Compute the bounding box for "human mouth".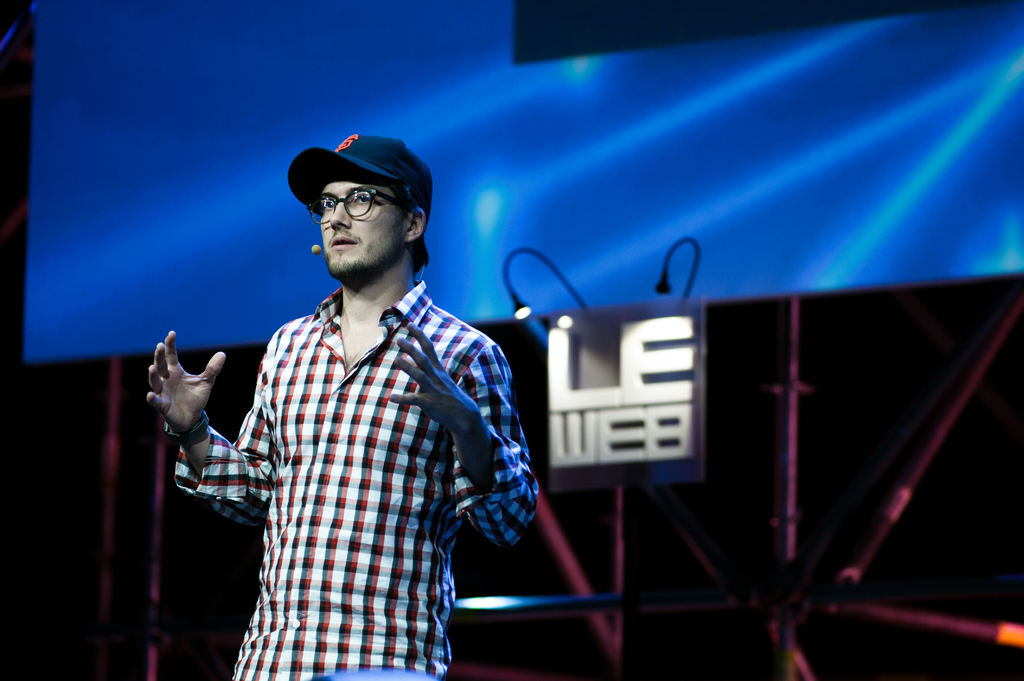
pyautogui.locateOnScreen(332, 235, 355, 245).
